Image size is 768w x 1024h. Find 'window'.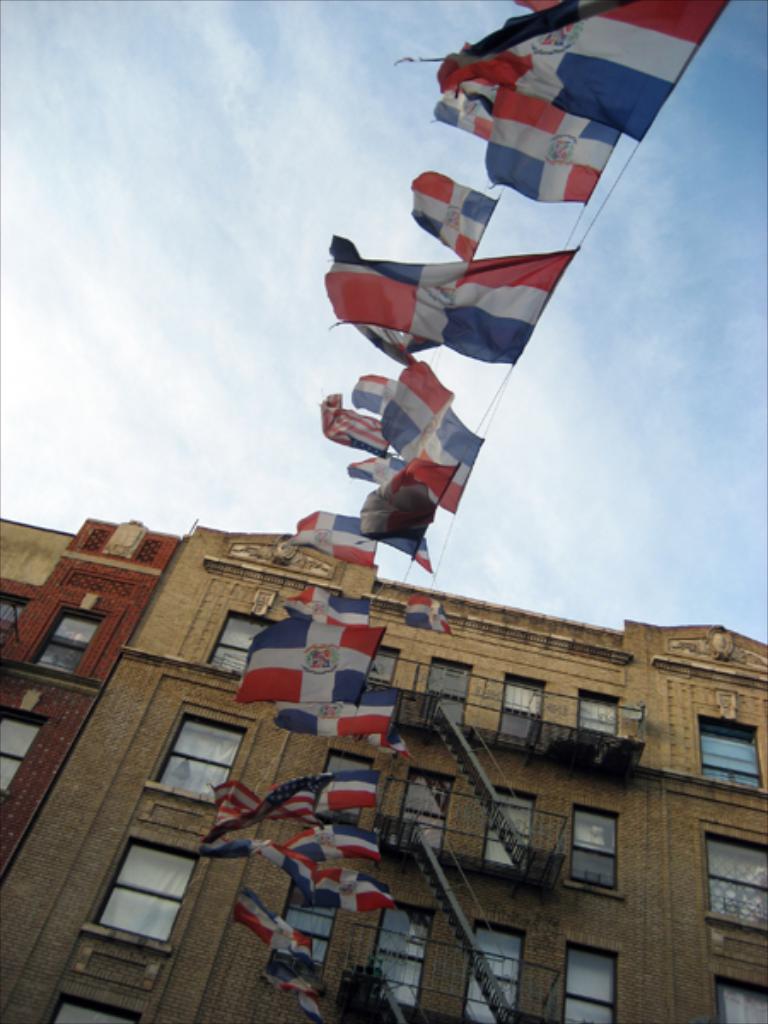
[x1=357, y1=898, x2=428, y2=1022].
